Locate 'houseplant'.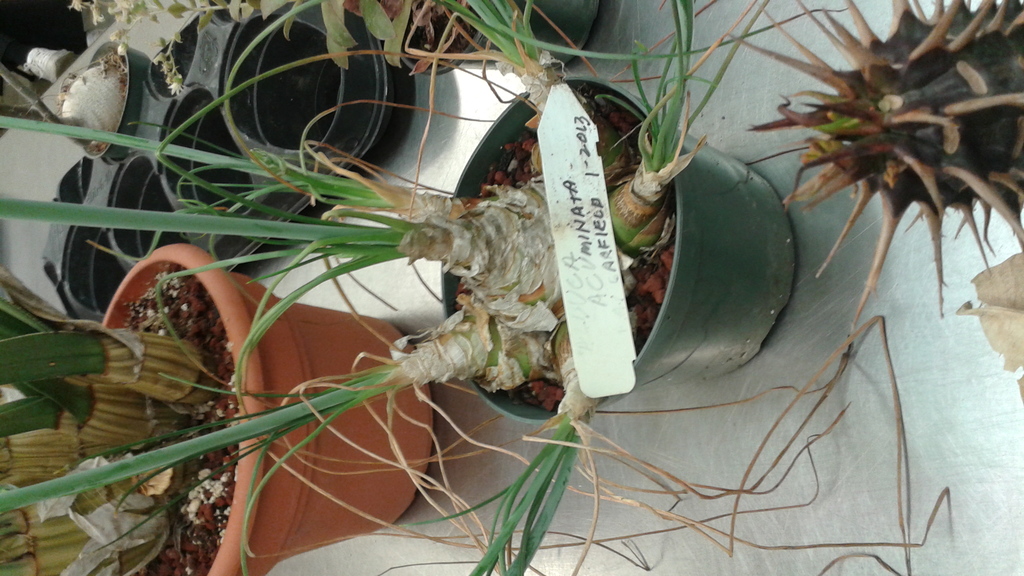
Bounding box: select_region(0, 6, 1023, 530).
